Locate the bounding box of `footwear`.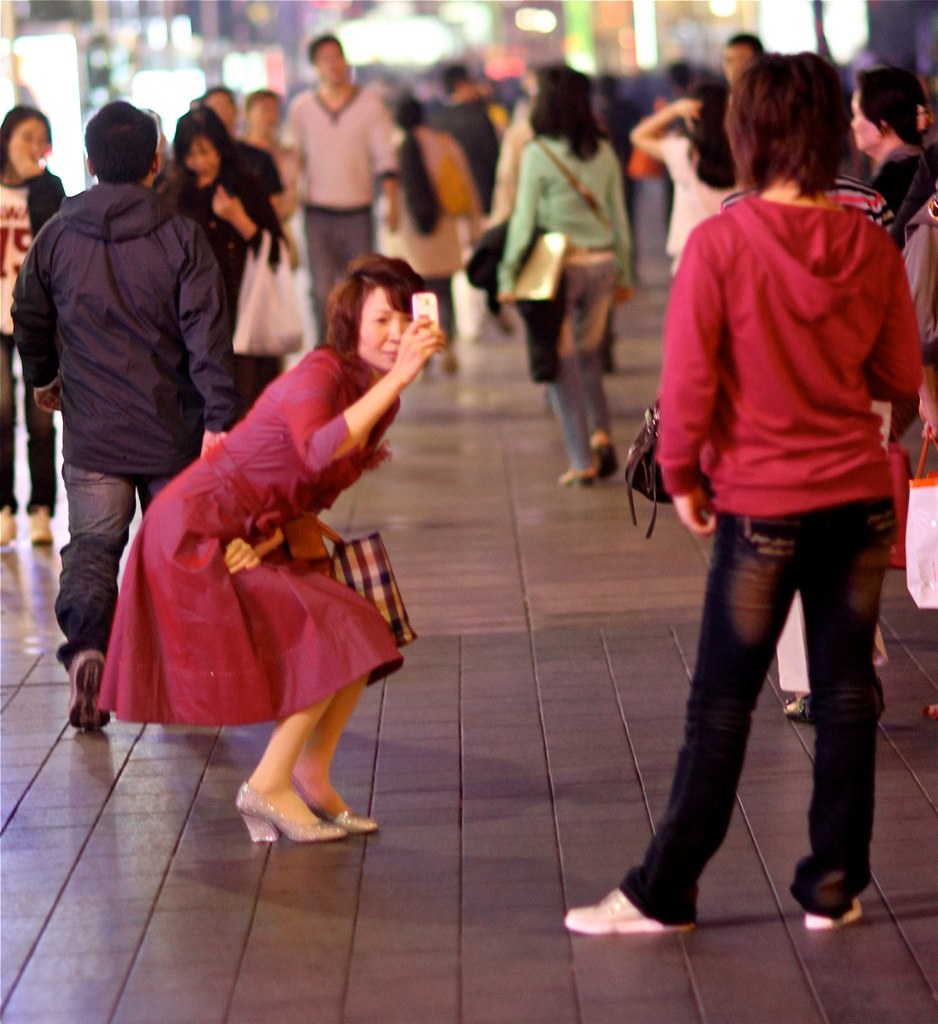
Bounding box: locate(68, 651, 116, 731).
